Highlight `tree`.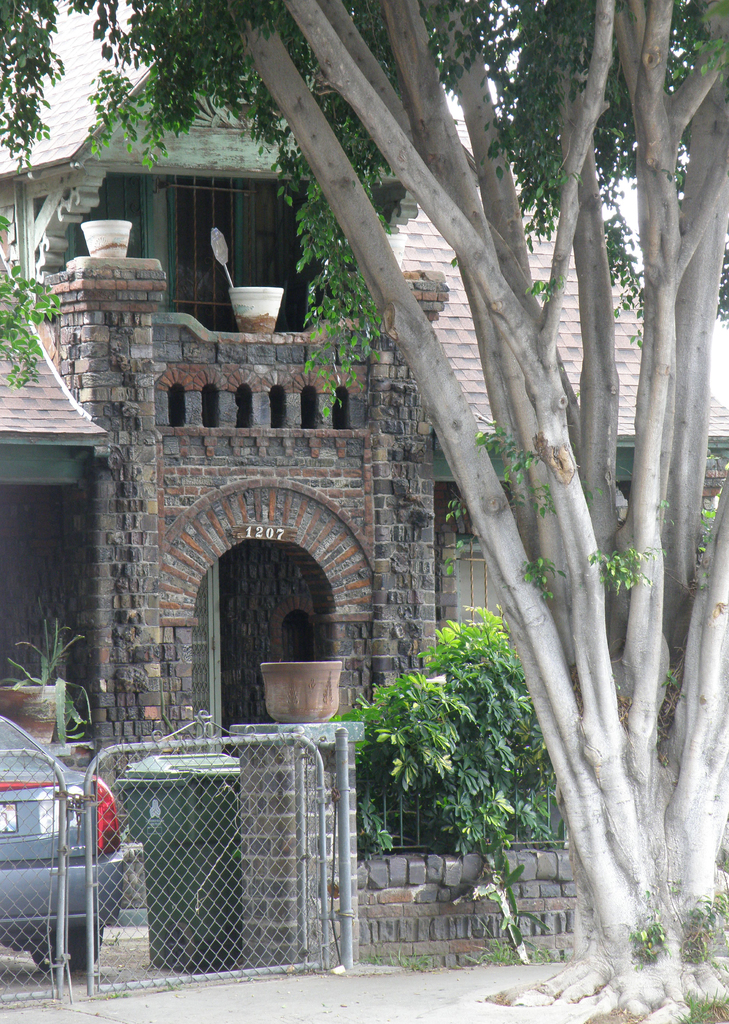
Highlighted region: [0,0,728,1023].
